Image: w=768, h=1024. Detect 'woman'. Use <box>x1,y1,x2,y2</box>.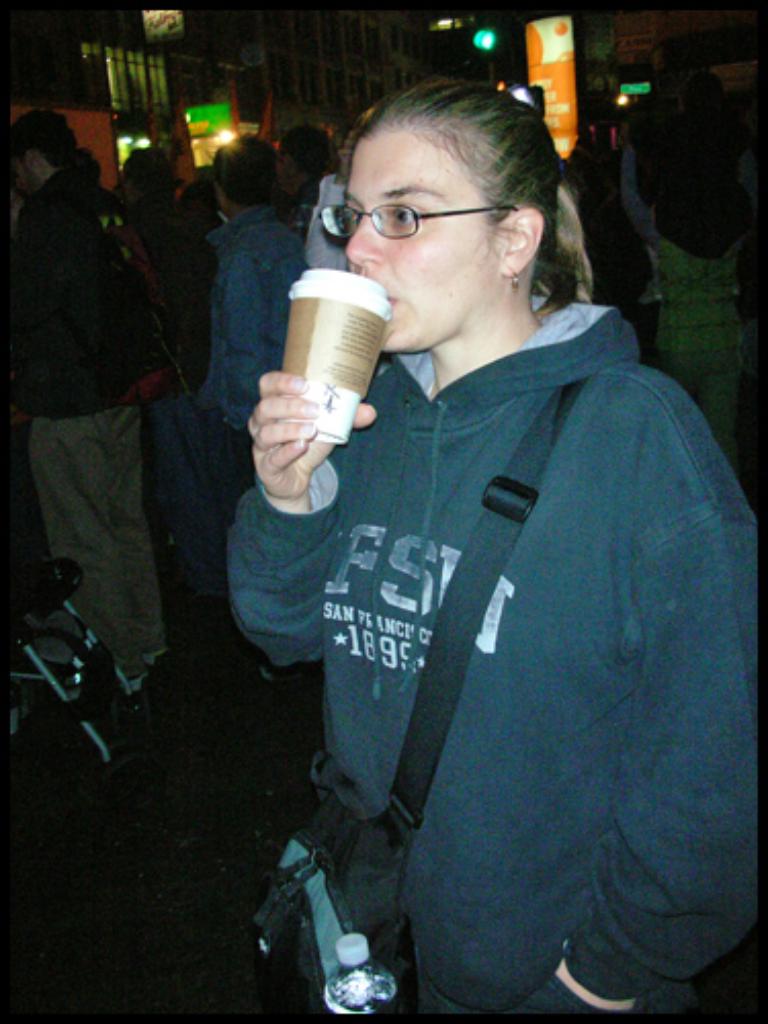
<box>225,82,762,1022</box>.
